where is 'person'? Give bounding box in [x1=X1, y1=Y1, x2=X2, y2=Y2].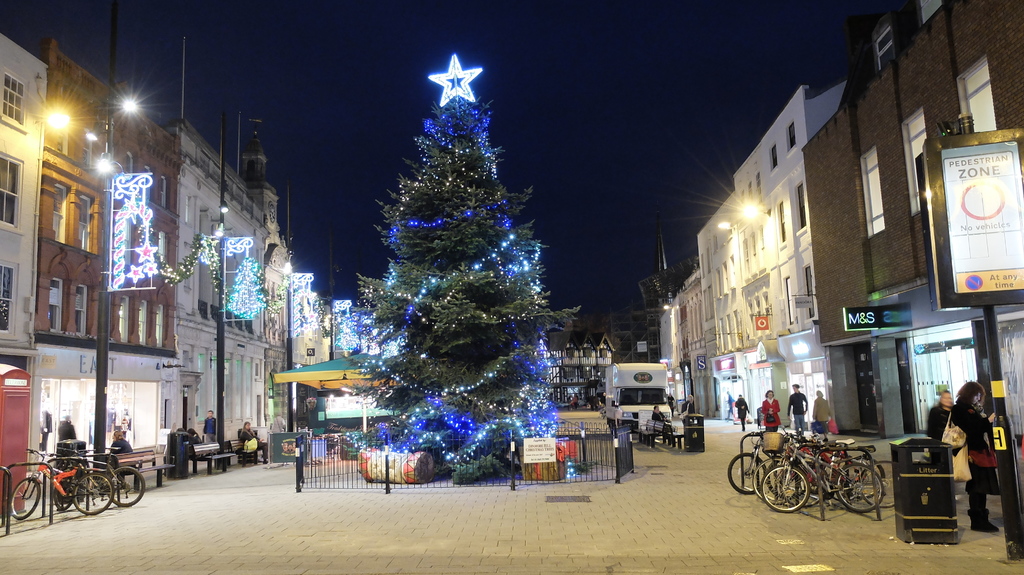
[x1=191, y1=429, x2=204, y2=448].
